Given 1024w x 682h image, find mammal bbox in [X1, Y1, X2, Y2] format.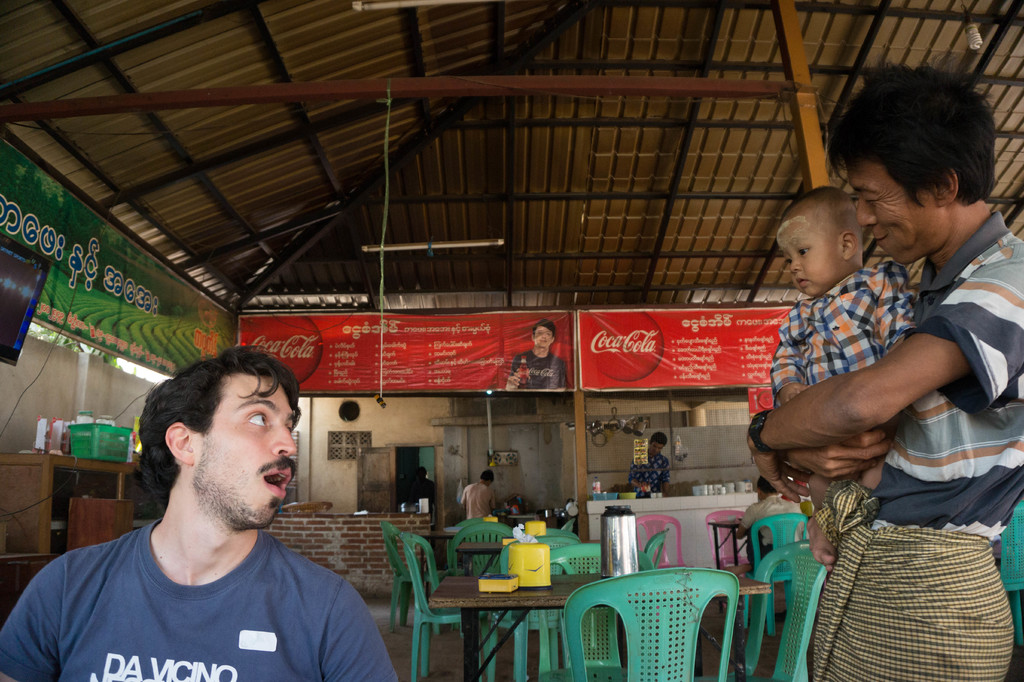
[456, 469, 497, 519].
